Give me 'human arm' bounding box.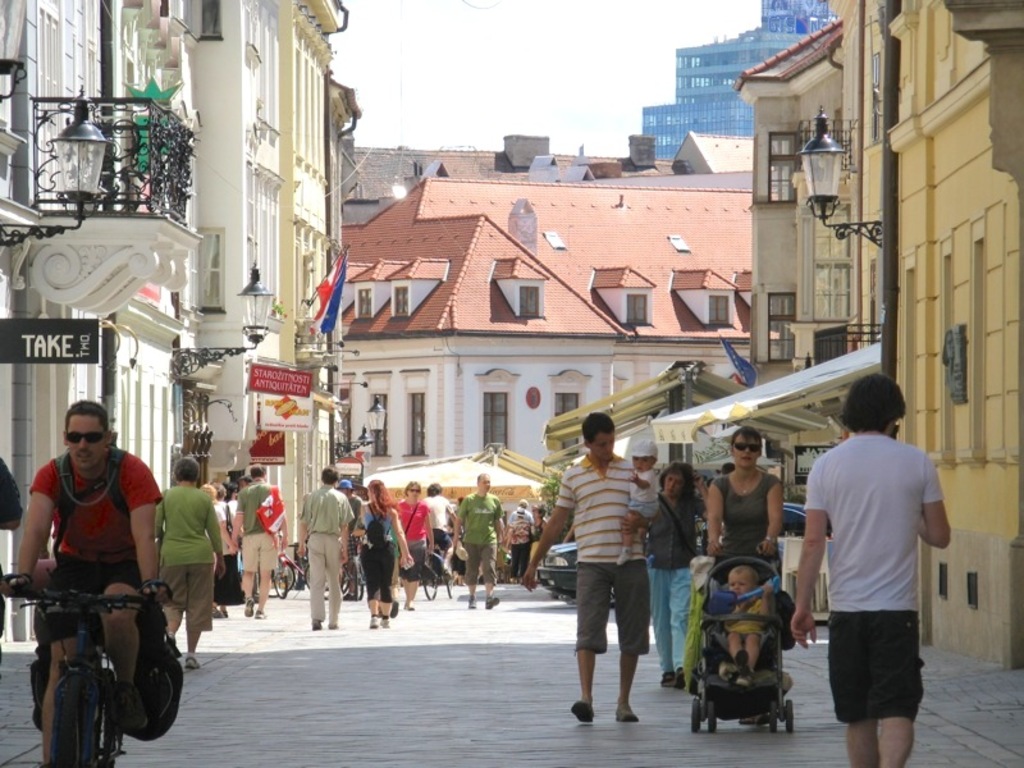
335, 508, 351, 561.
